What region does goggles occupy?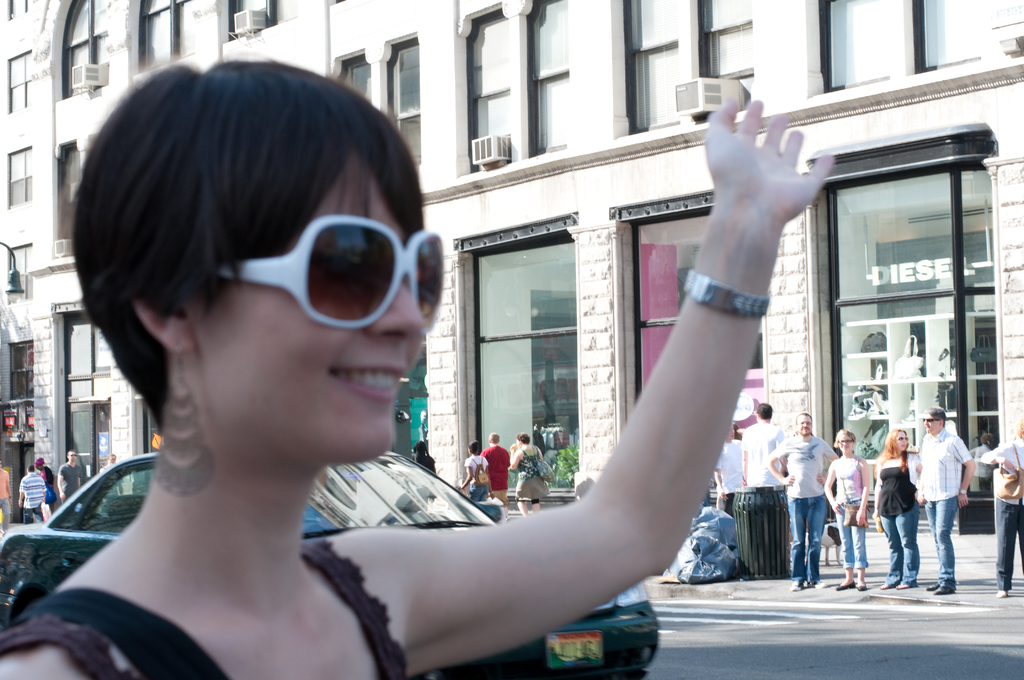
(left=920, top=414, right=945, bottom=425).
